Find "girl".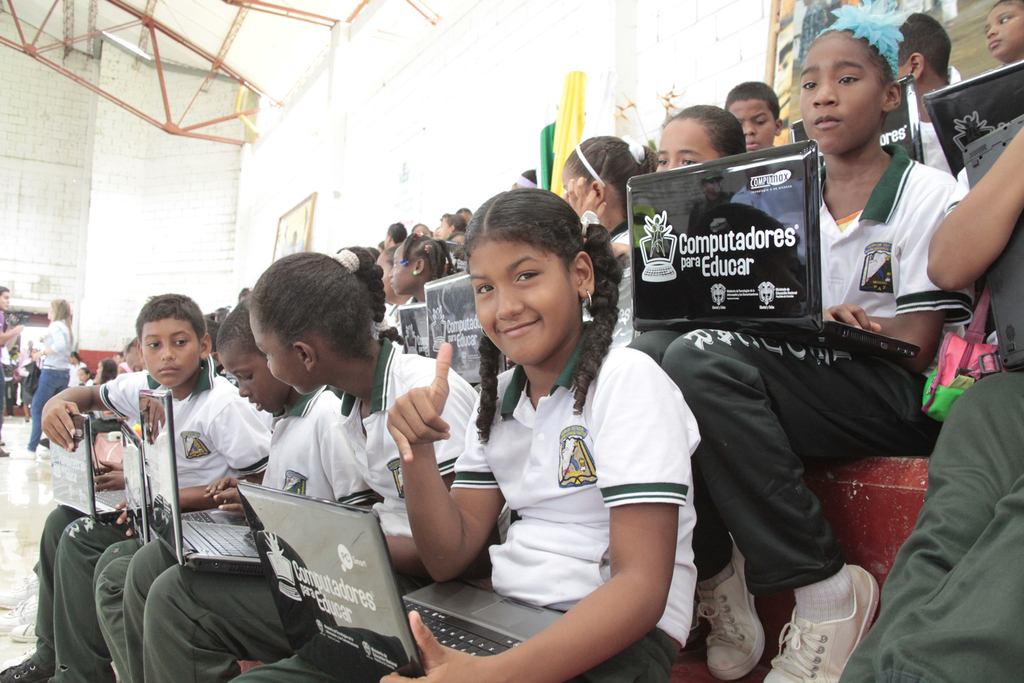
BBox(982, 0, 1023, 64).
